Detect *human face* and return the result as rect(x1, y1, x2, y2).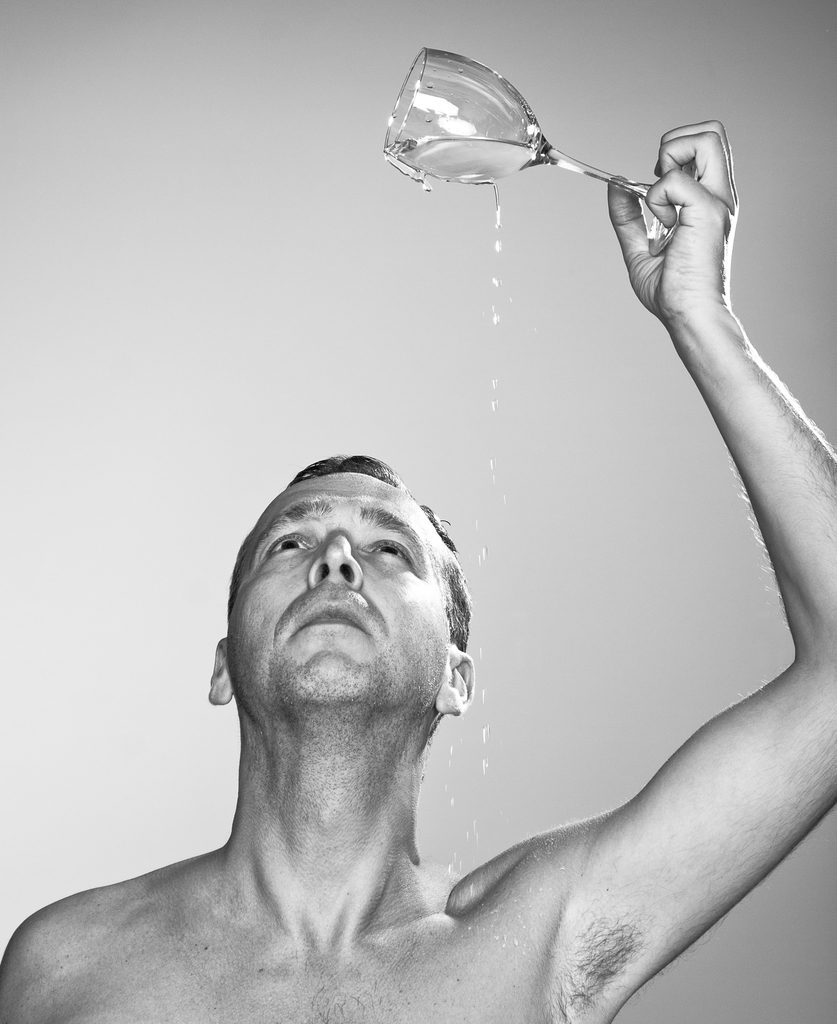
rect(222, 472, 447, 699).
